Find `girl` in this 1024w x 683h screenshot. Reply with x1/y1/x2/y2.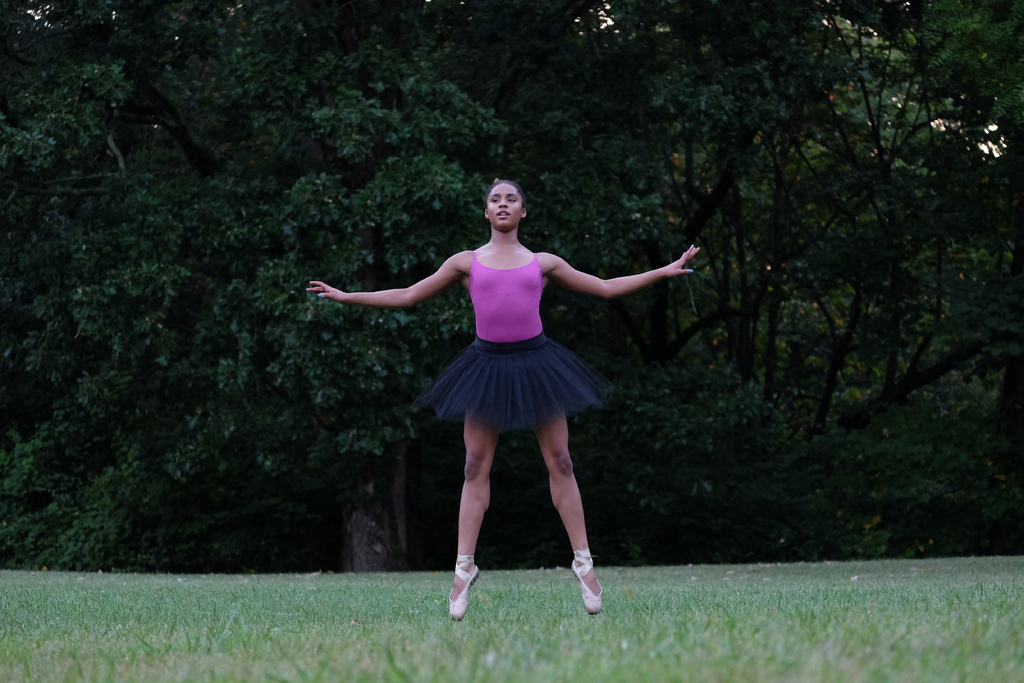
307/179/700/623.
